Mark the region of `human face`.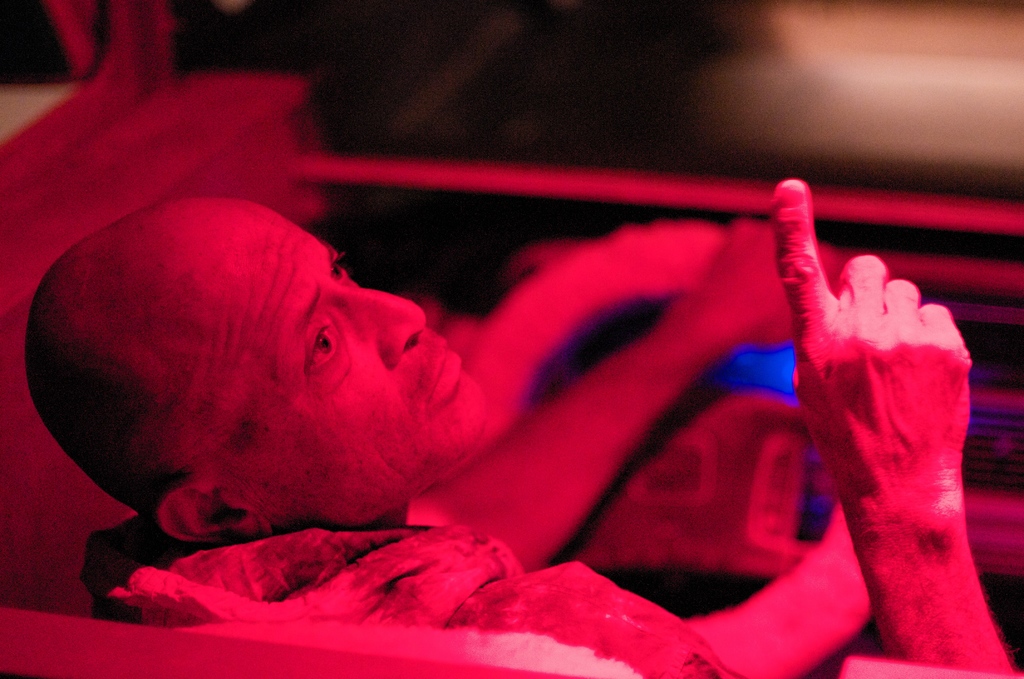
Region: bbox(197, 193, 493, 519).
